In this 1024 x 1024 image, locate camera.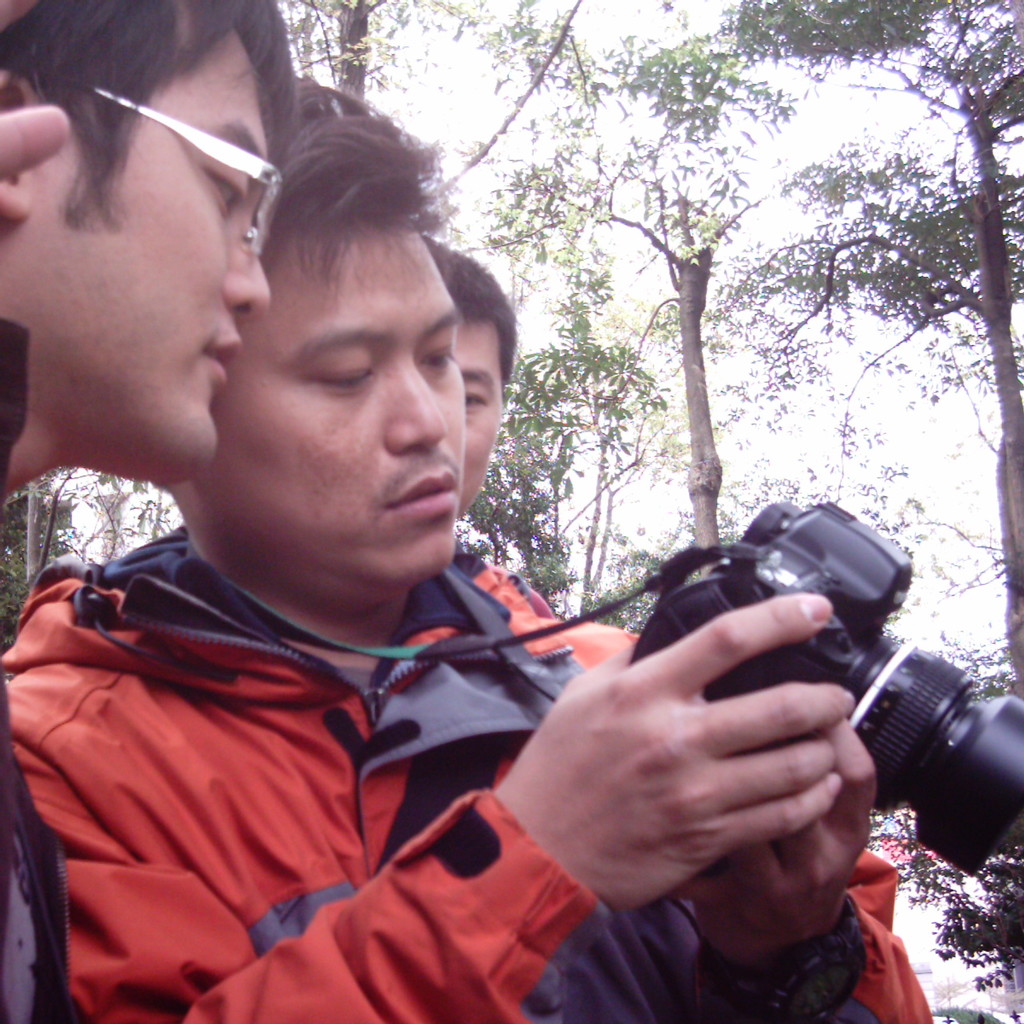
Bounding box: {"left": 609, "top": 507, "right": 981, "bottom": 856}.
